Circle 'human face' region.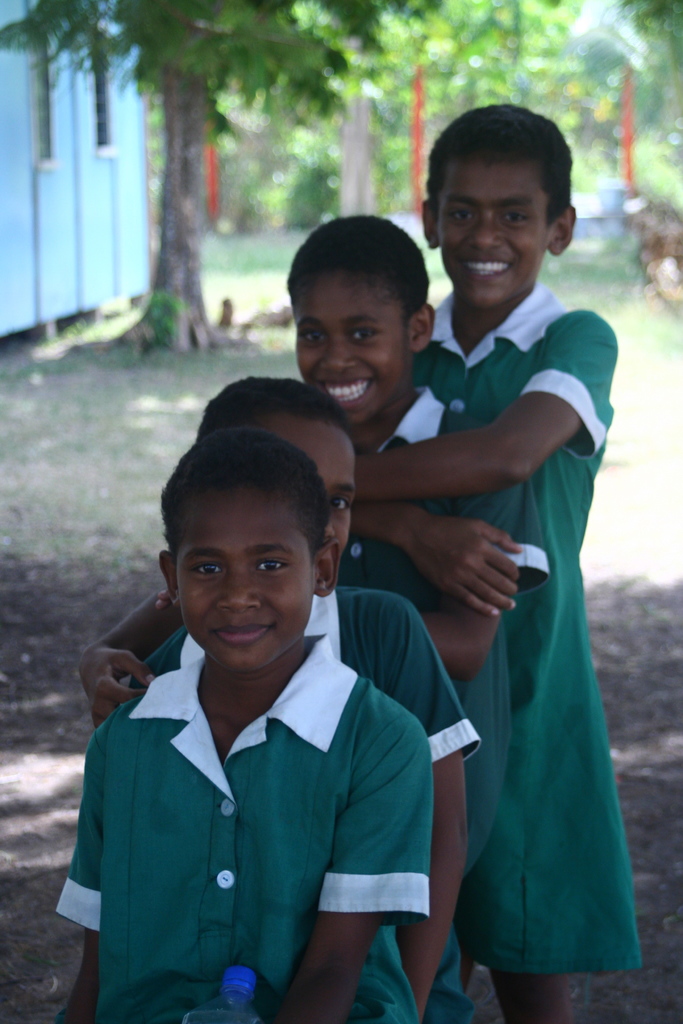
Region: {"left": 436, "top": 157, "right": 556, "bottom": 311}.
